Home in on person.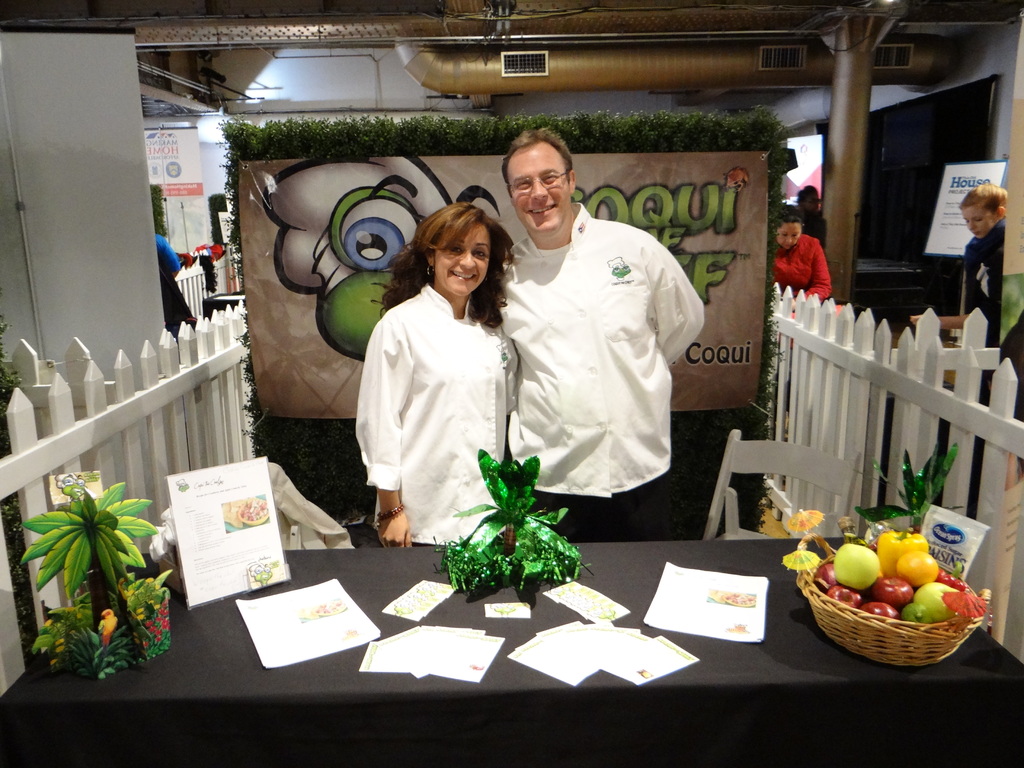
Homed in at detection(990, 301, 1023, 474).
